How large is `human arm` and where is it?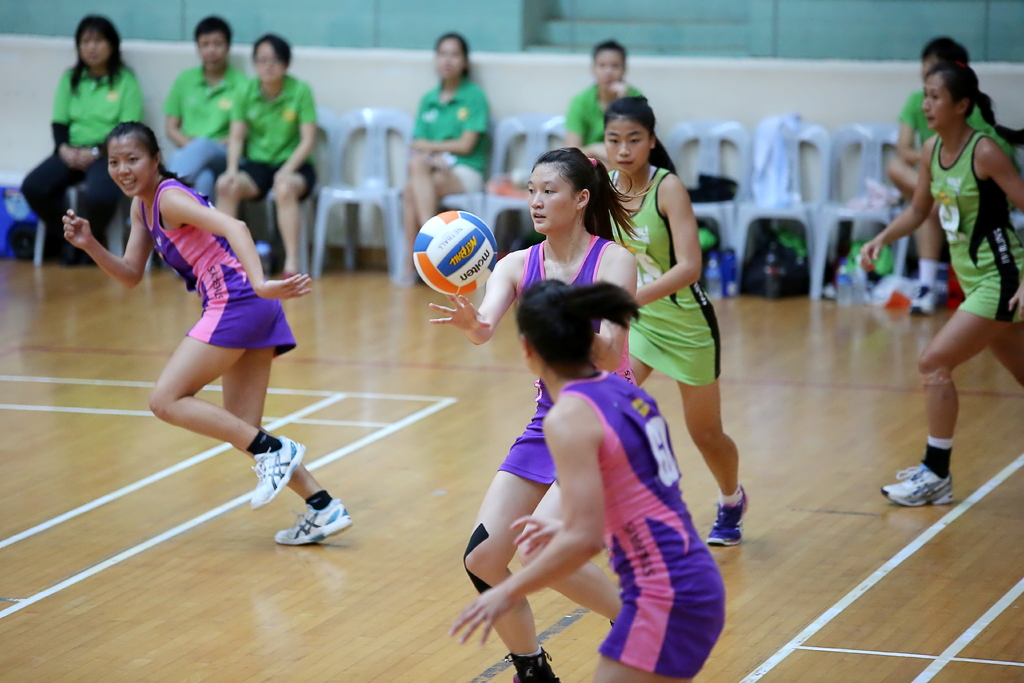
Bounding box: select_region(861, 136, 934, 262).
